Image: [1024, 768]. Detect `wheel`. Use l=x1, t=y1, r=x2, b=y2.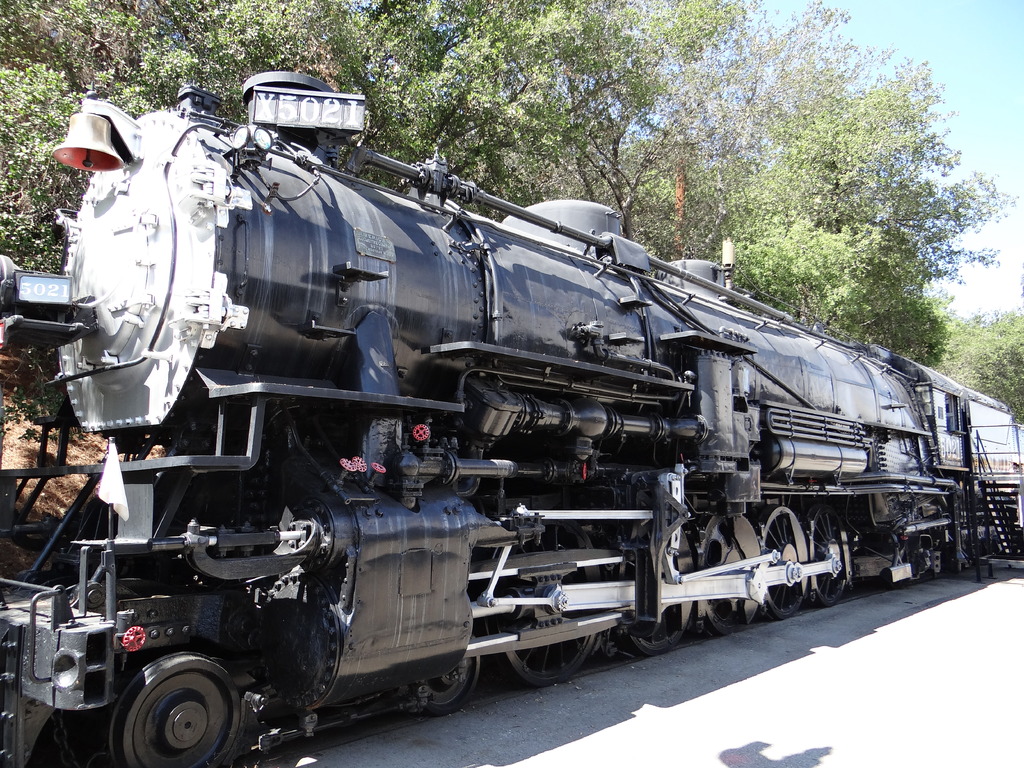
l=809, t=505, r=851, b=605.
